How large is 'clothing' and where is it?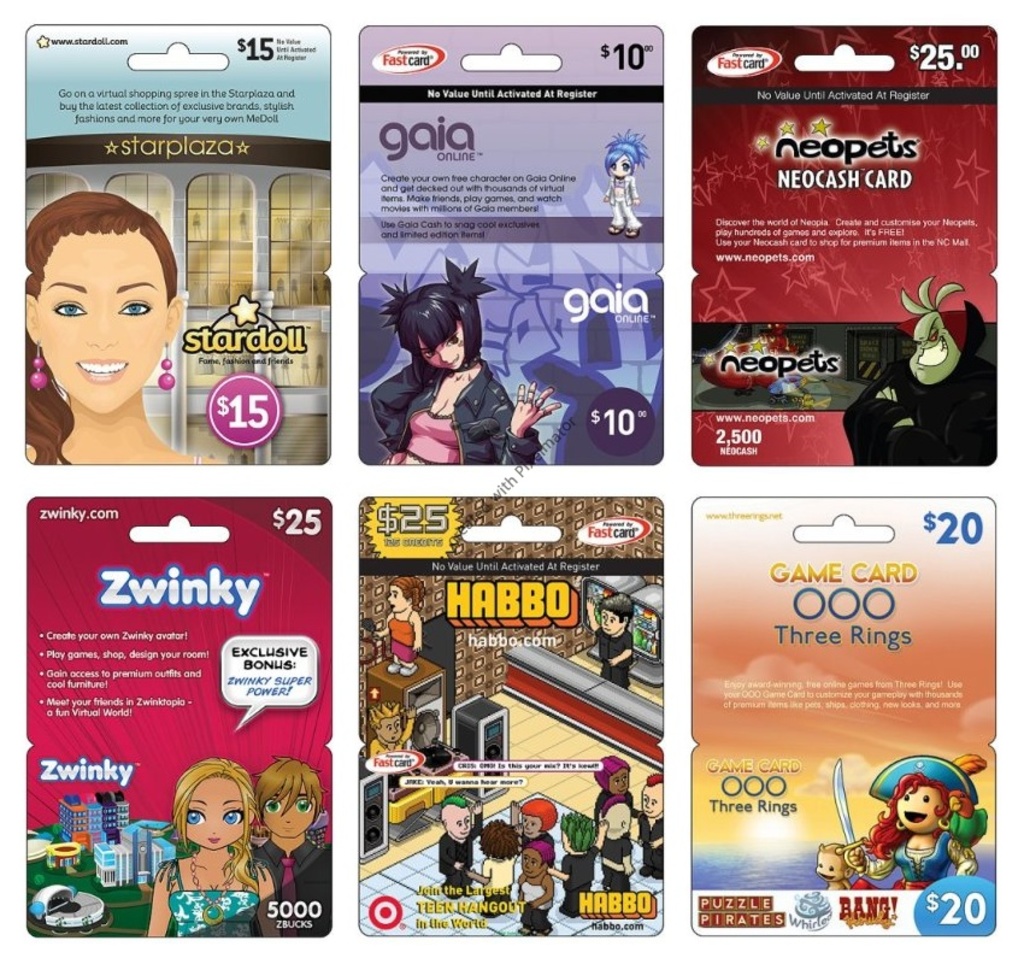
Bounding box: bbox=(253, 845, 330, 929).
